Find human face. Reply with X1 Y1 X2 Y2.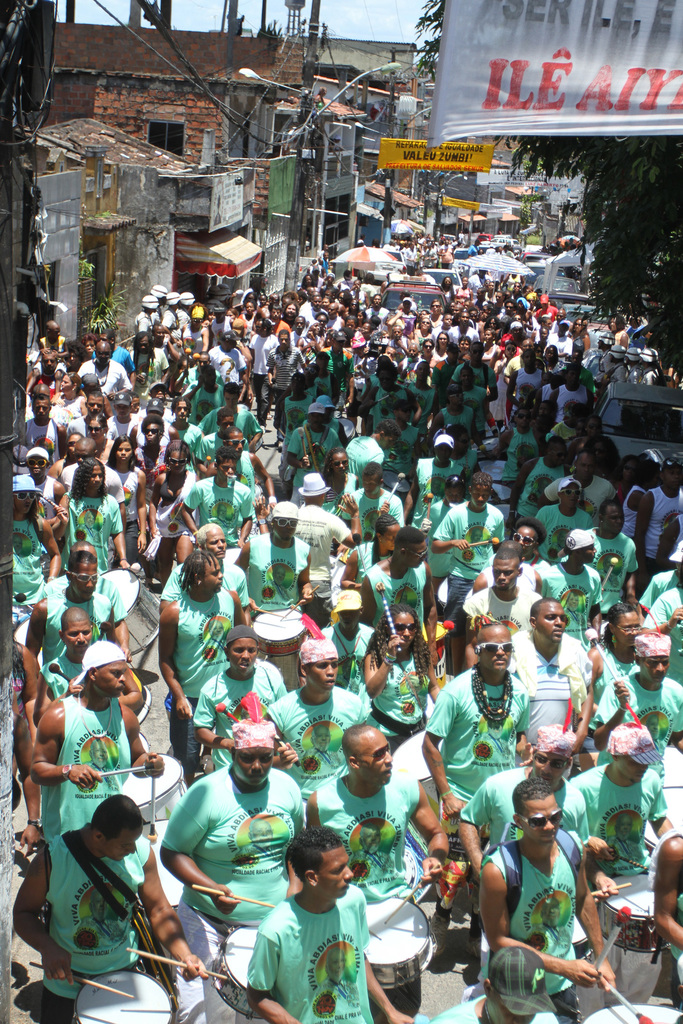
76 545 100 563.
